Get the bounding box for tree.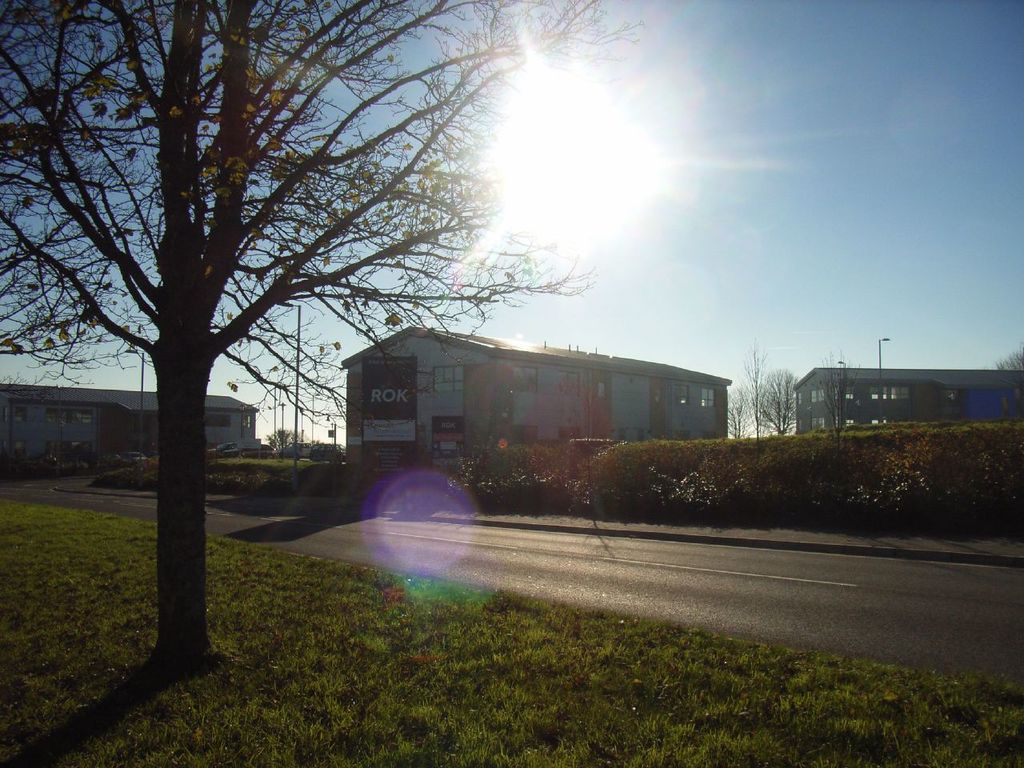
bbox=[50, 7, 640, 574].
